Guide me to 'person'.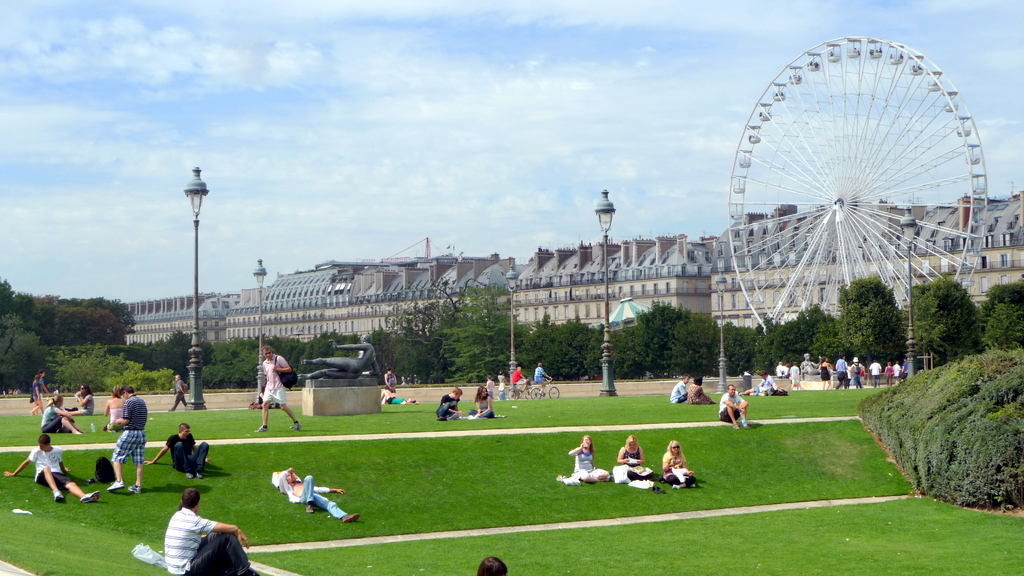
Guidance: box(719, 383, 750, 435).
